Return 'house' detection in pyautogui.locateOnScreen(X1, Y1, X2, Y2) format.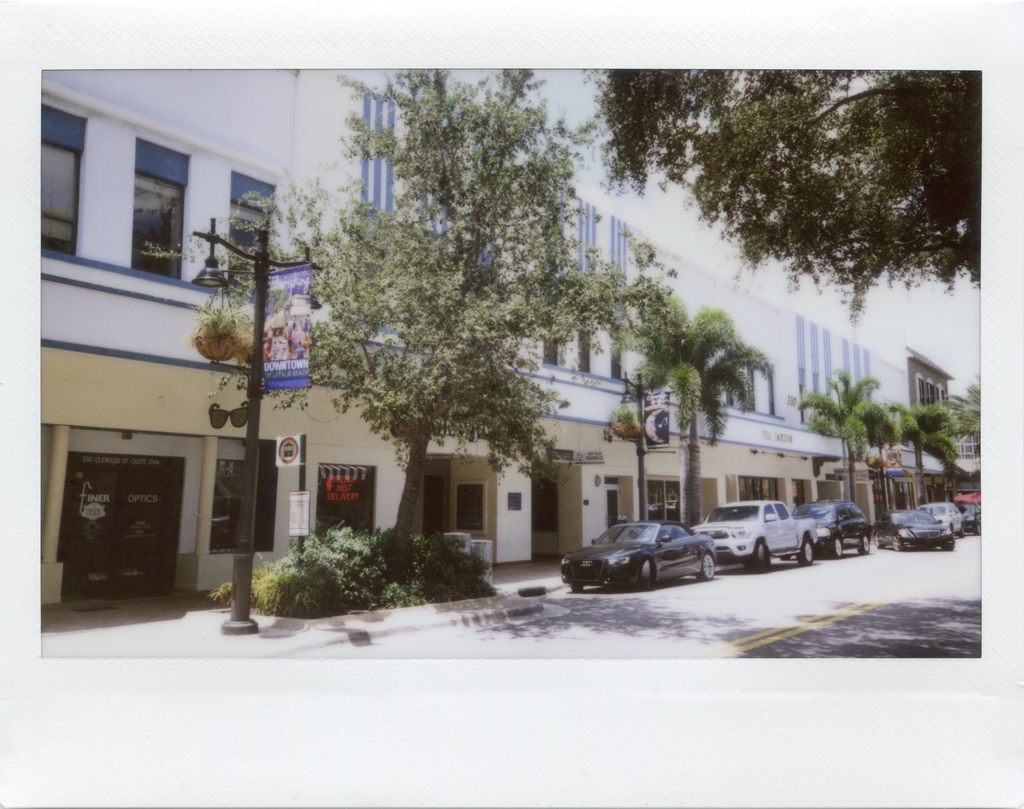
pyautogui.locateOnScreen(298, 70, 985, 586).
